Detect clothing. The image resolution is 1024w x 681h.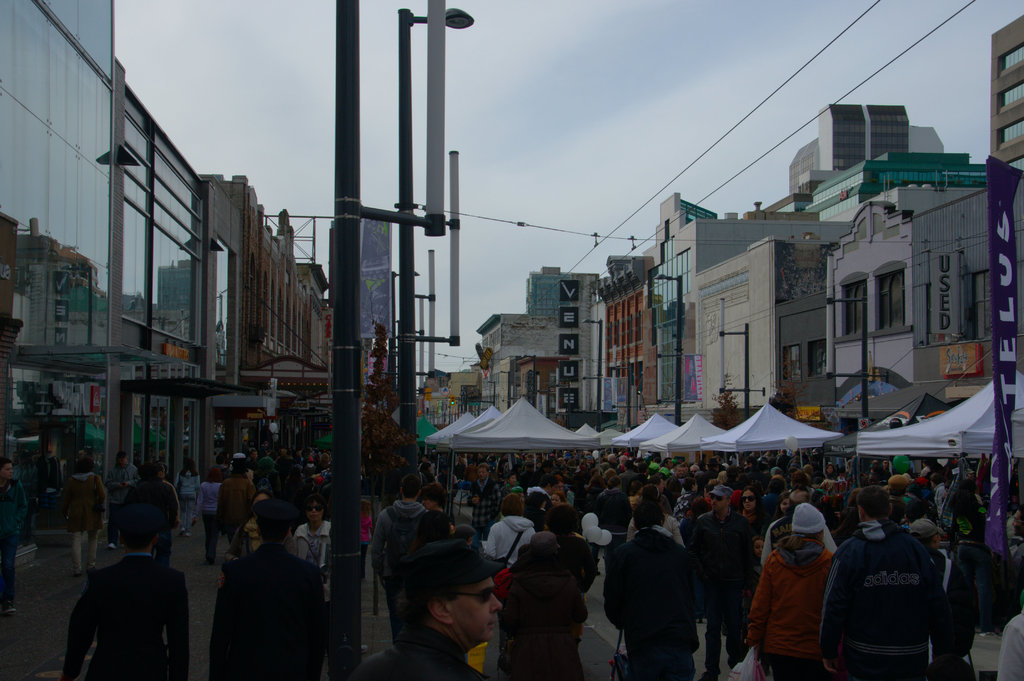
left=365, top=500, right=444, bottom=631.
